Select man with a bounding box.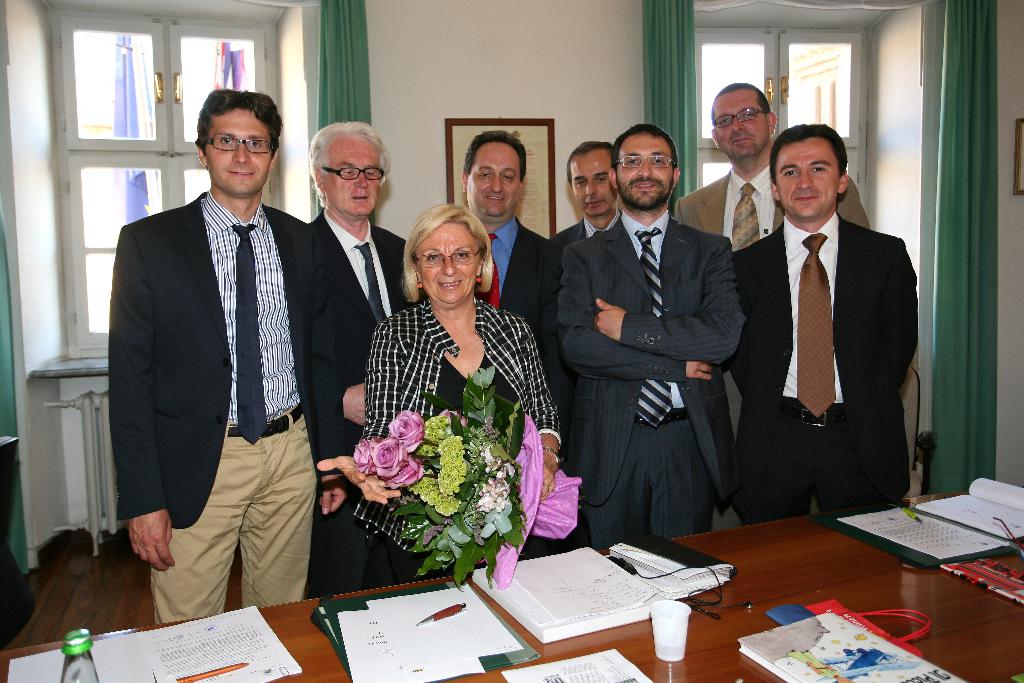
554 126 746 548.
